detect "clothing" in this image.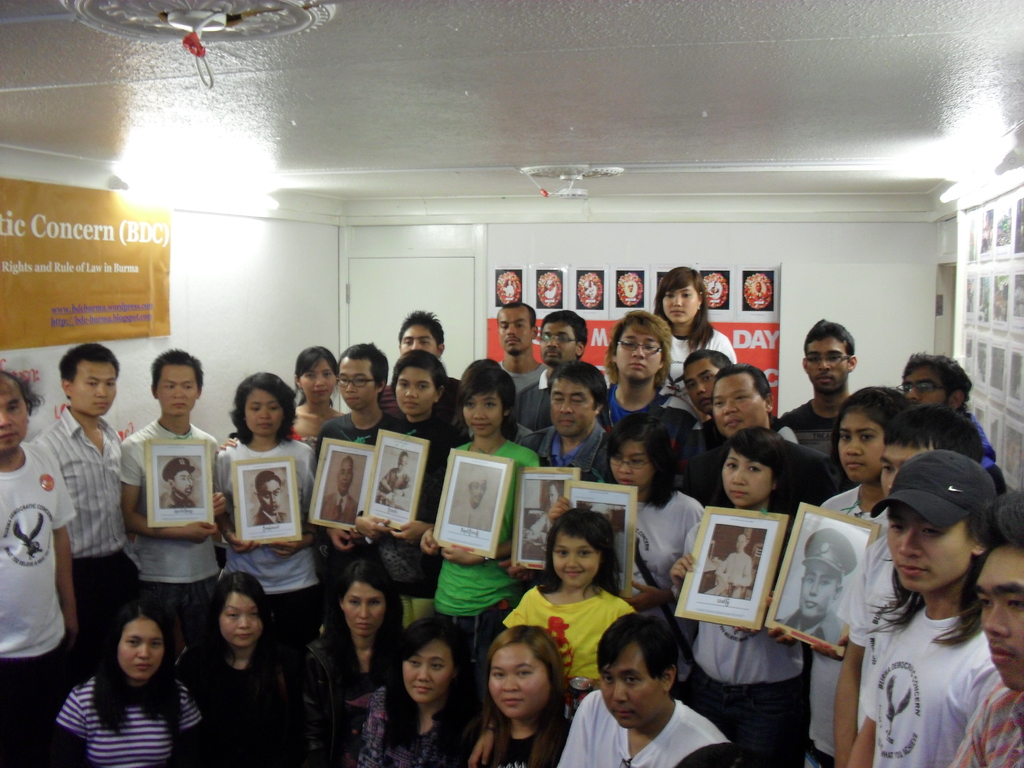
Detection: 956:682:1023:767.
